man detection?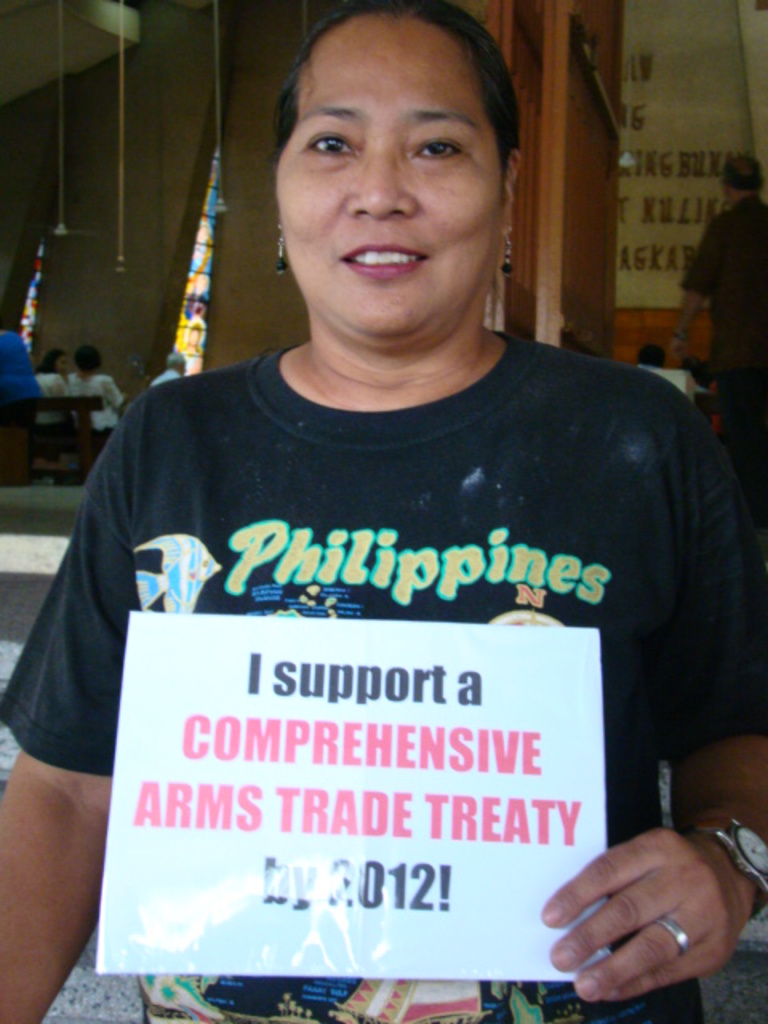
rect(147, 352, 189, 387)
